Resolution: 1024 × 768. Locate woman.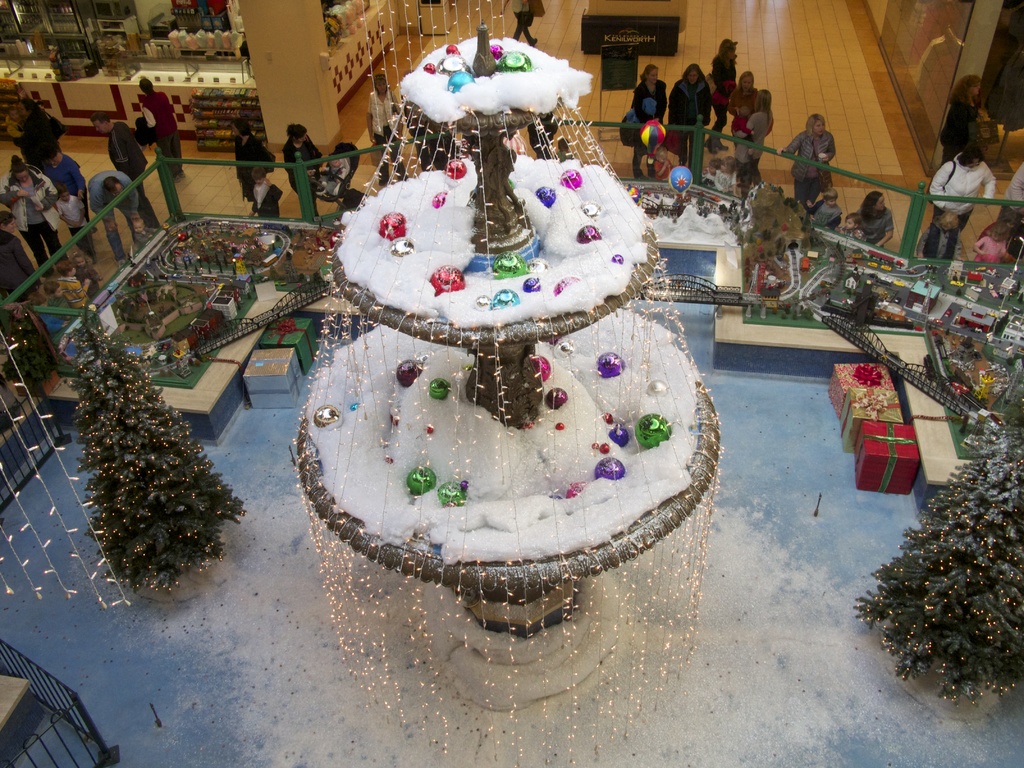
bbox=(0, 152, 80, 287).
